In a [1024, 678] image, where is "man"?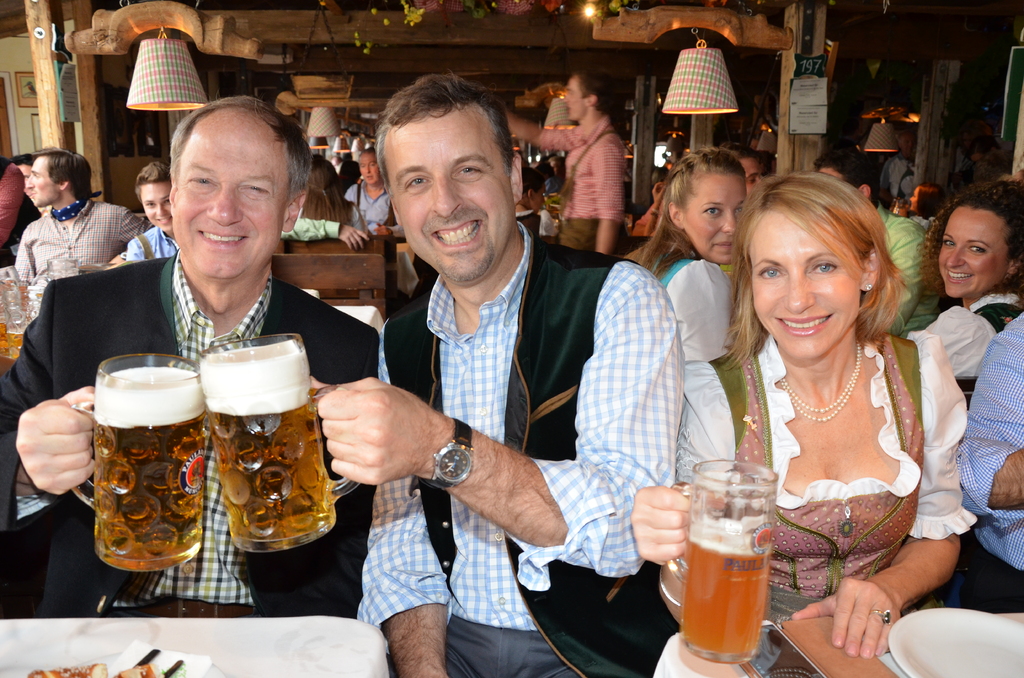
Rect(355, 67, 684, 677).
